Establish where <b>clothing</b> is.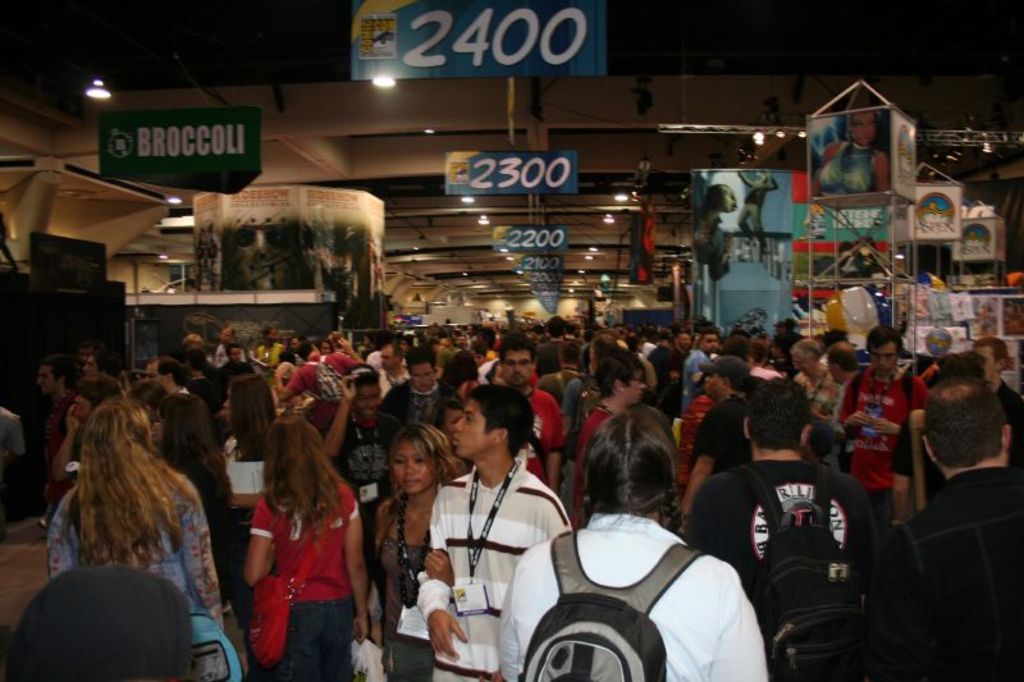
Established at [224, 356, 273, 392].
